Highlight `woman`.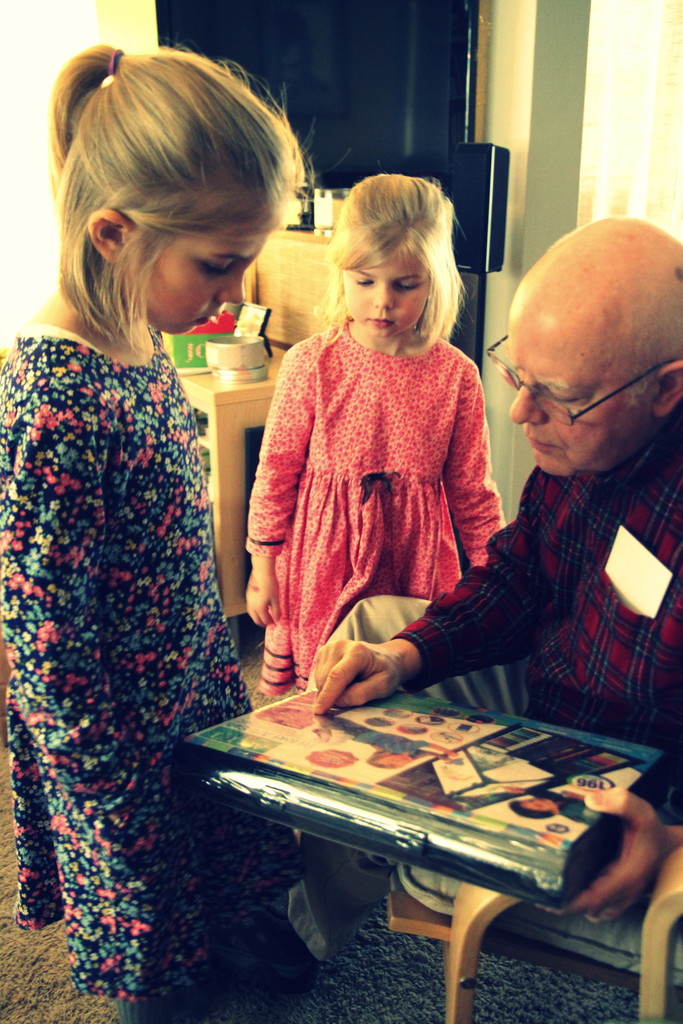
Highlighted region: 3:51:297:970.
